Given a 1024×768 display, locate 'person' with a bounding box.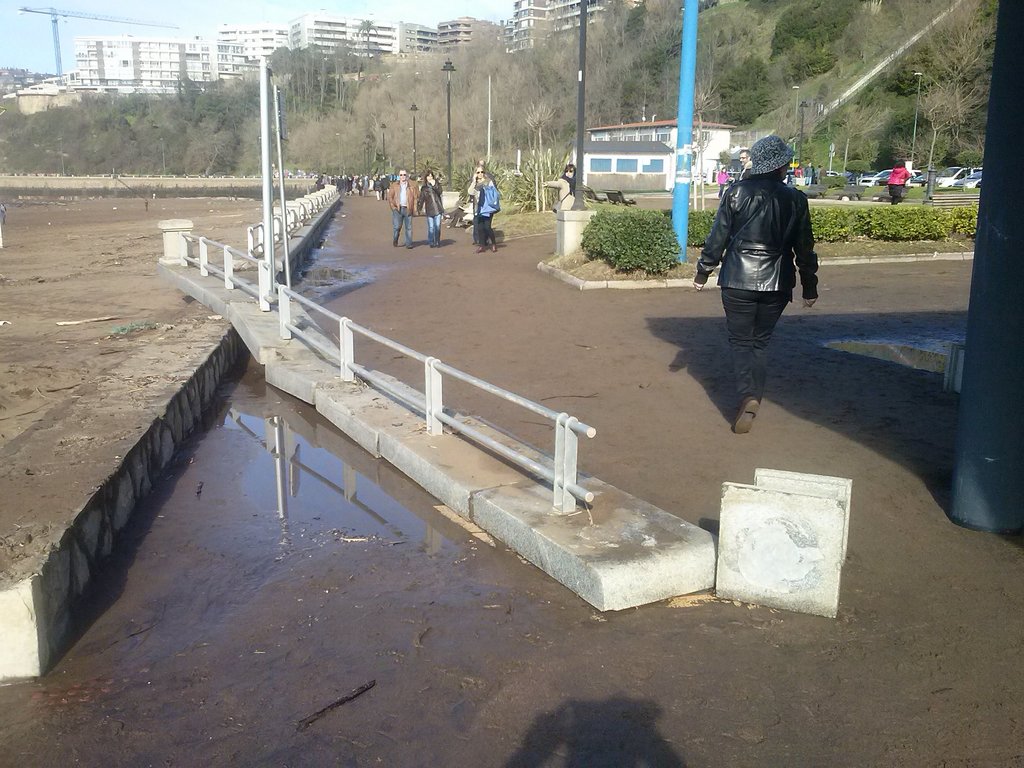
Located: [x1=470, y1=159, x2=499, y2=188].
